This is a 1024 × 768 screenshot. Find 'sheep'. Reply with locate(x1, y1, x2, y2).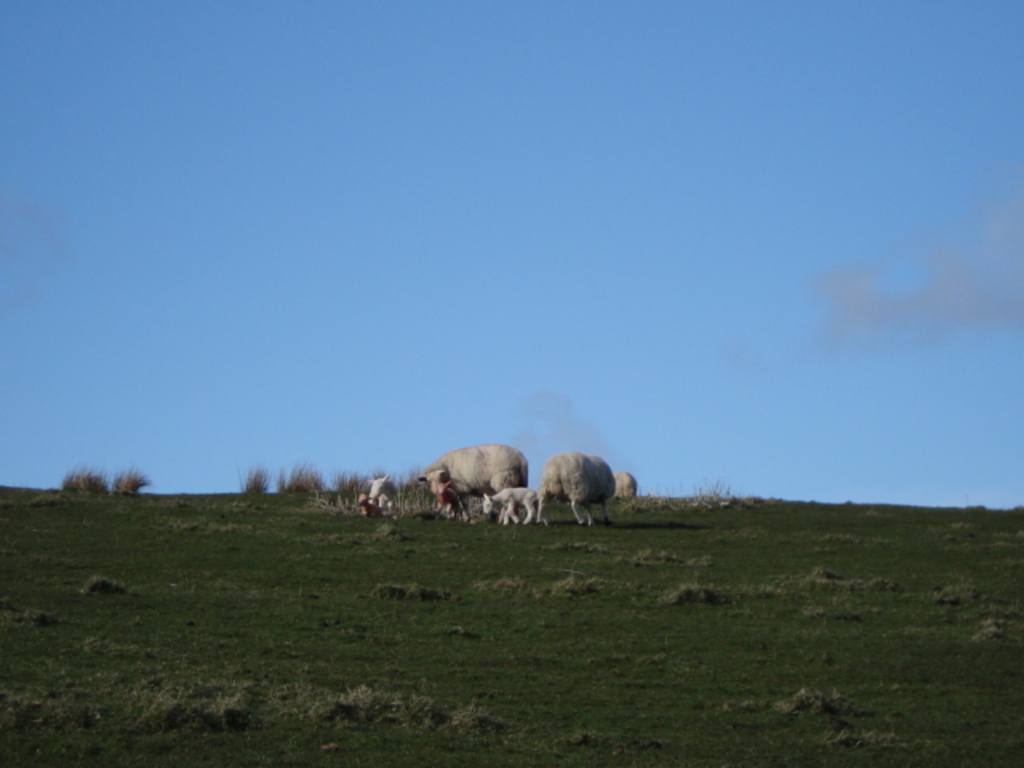
locate(536, 448, 618, 531).
